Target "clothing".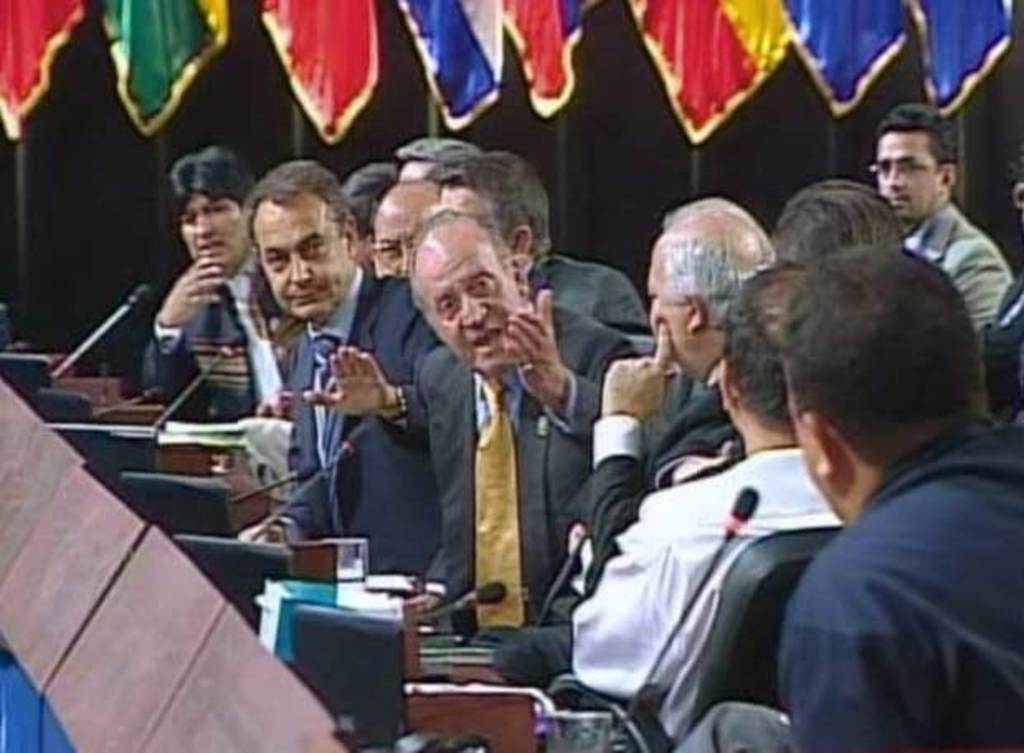
Target region: (x1=279, y1=263, x2=438, y2=580).
